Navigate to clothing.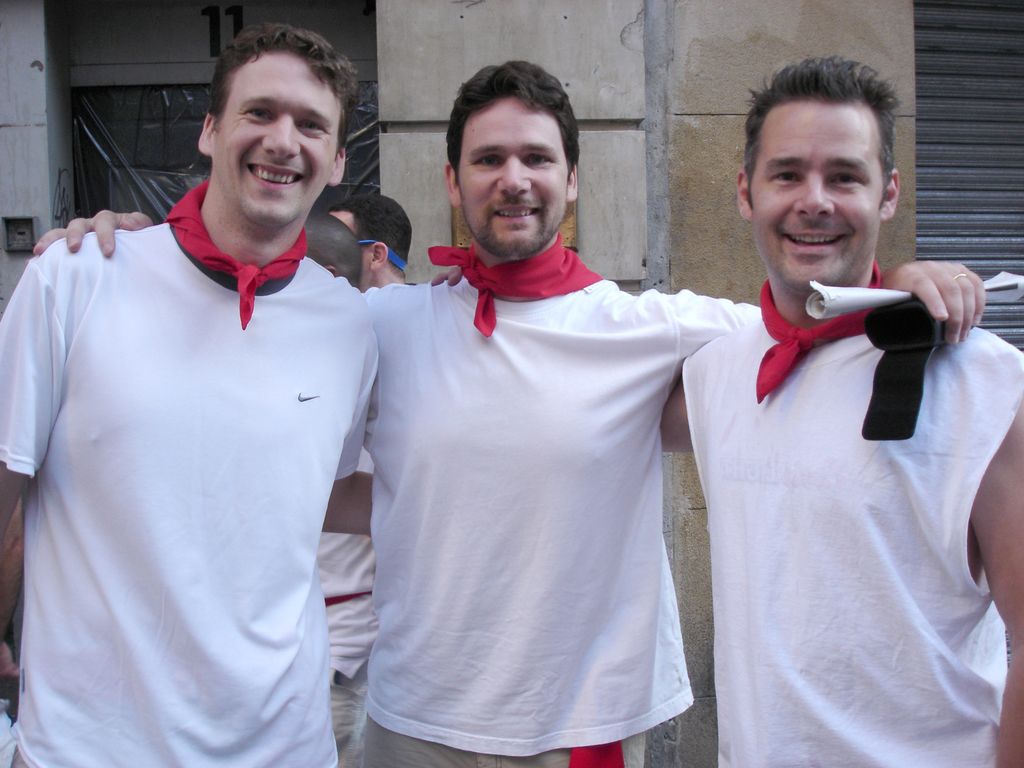
Navigation target: region(340, 204, 728, 767).
